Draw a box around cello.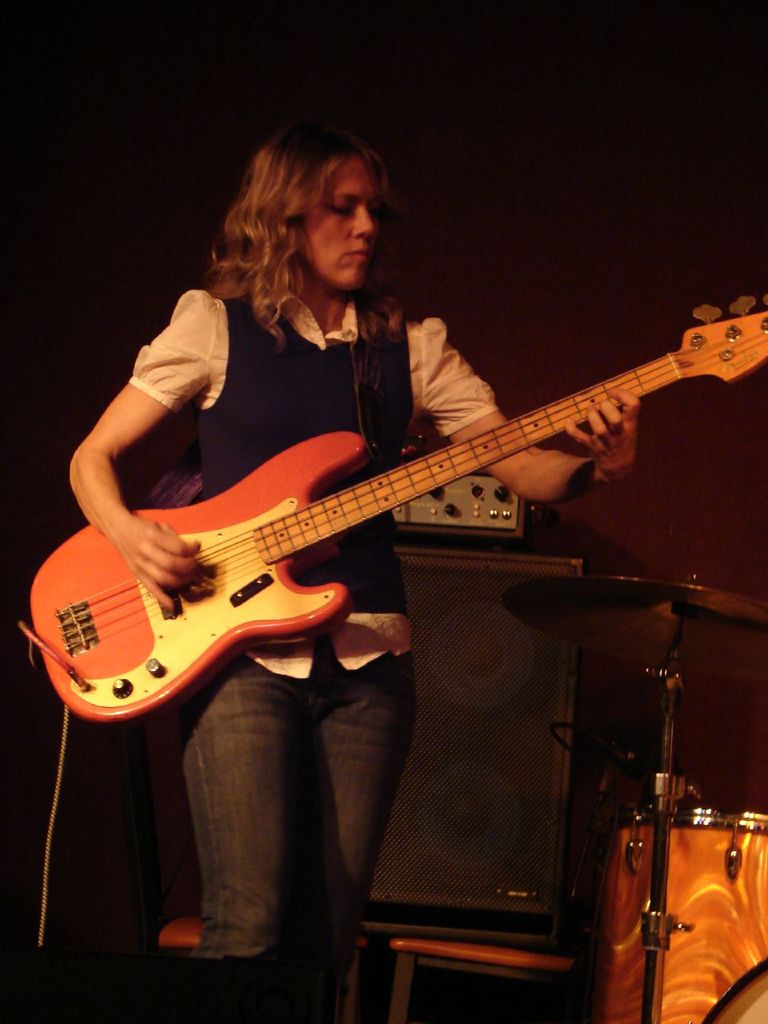
Rect(28, 288, 766, 718).
